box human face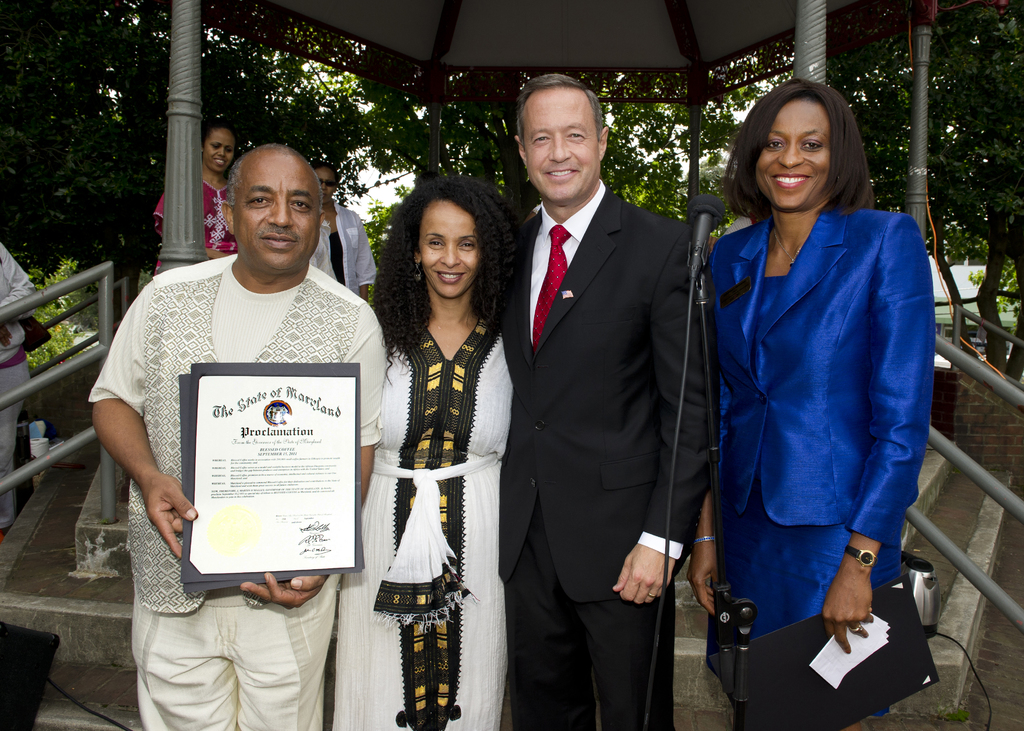
{"left": 321, "top": 169, "right": 336, "bottom": 202}
